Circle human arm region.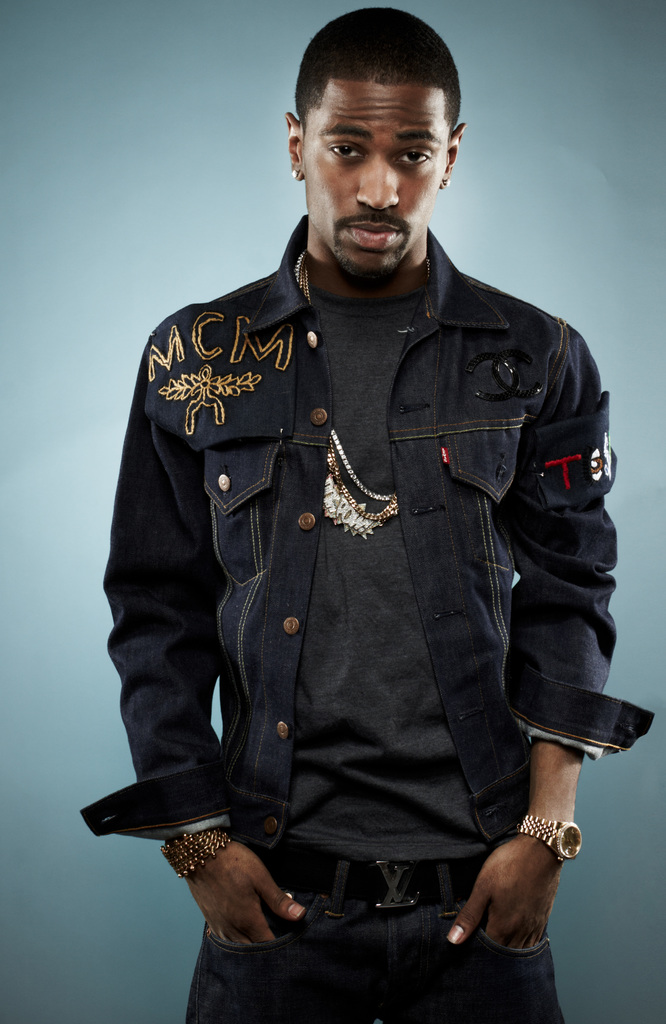
Region: select_region(451, 788, 590, 975).
